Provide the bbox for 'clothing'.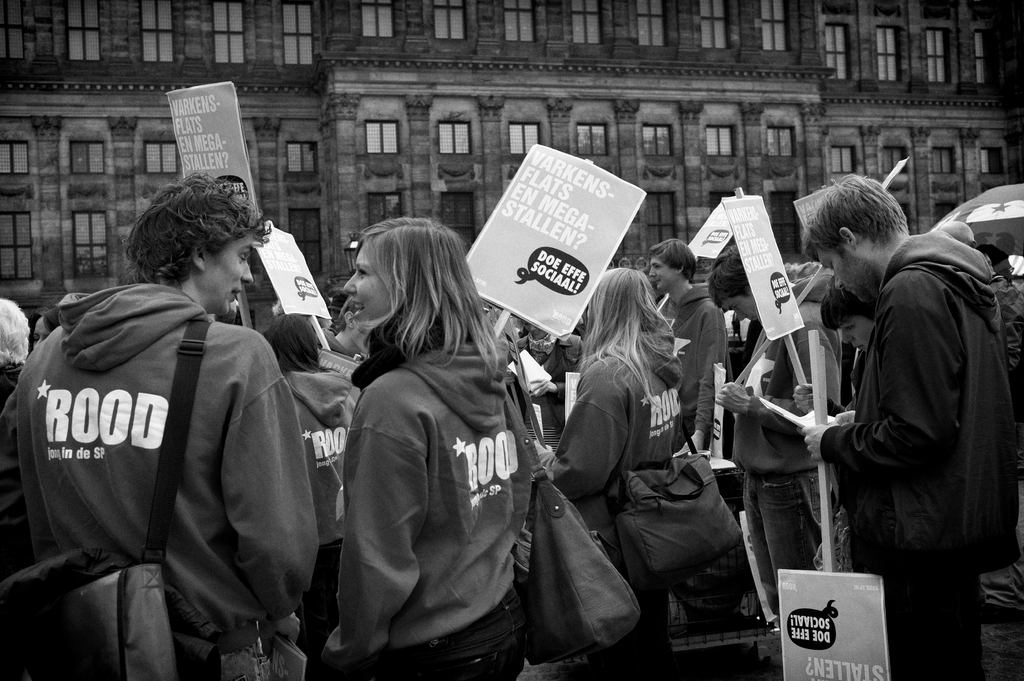
left=0, top=361, right=22, bottom=412.
